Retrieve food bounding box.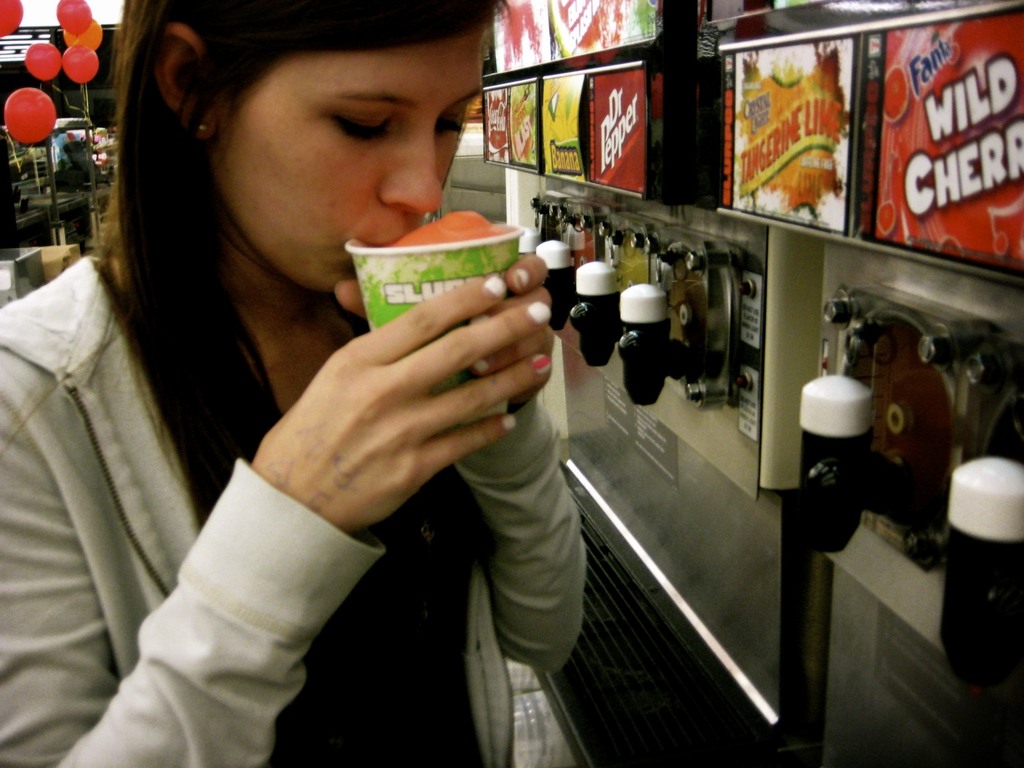
Bounding box: 879 67 909 125.
